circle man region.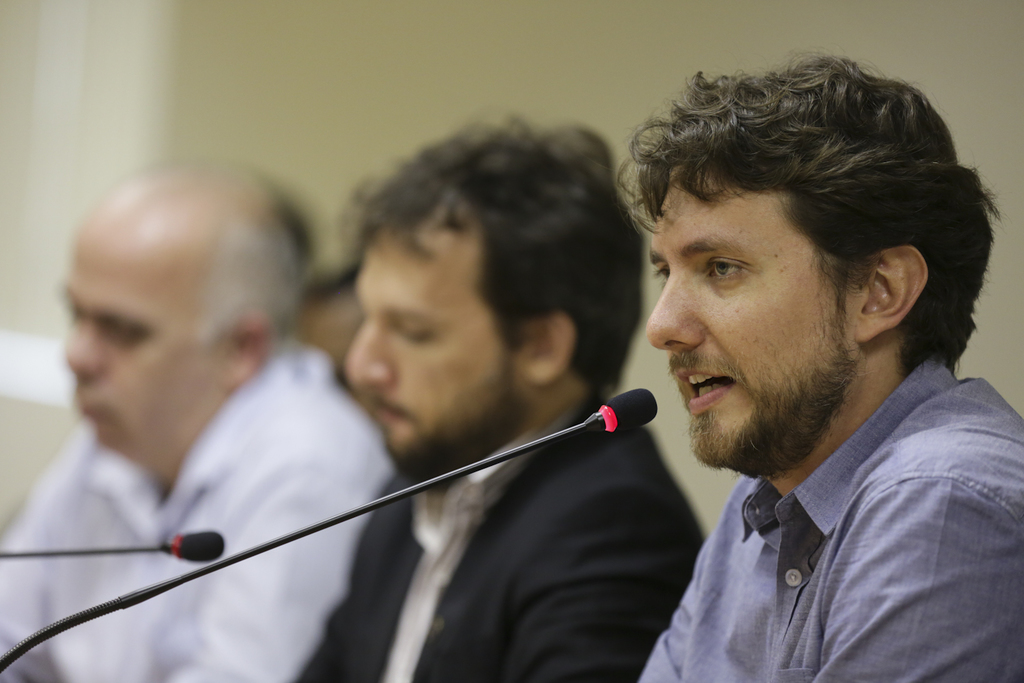
Region: (x1=566, y1=60, x2=1020, y2=682).
